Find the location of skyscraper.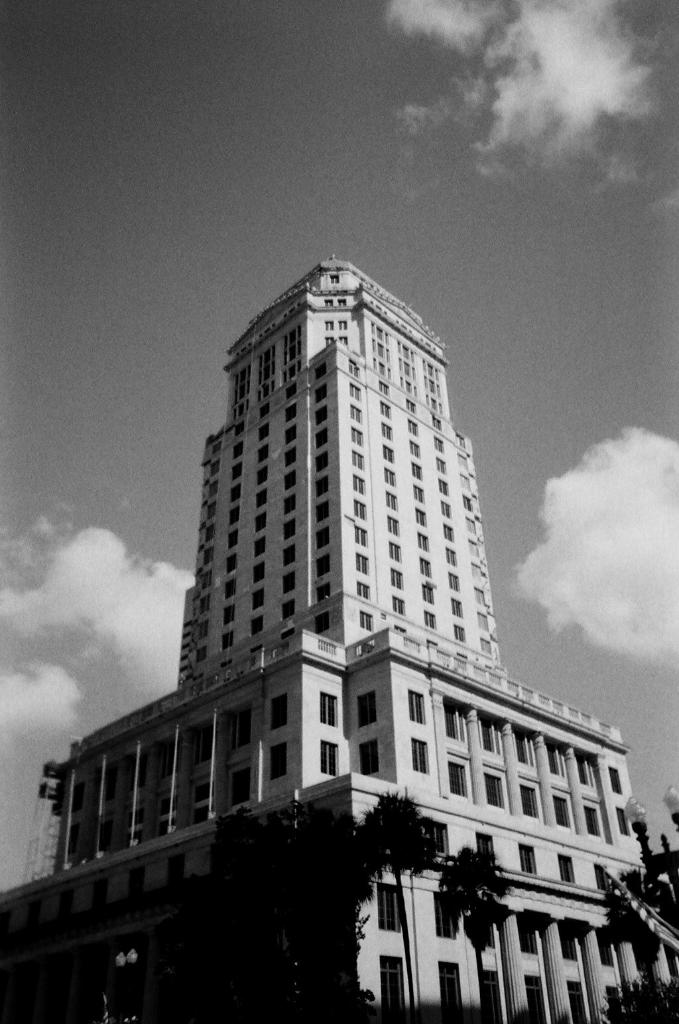
Location: [19,249,678,1023].
